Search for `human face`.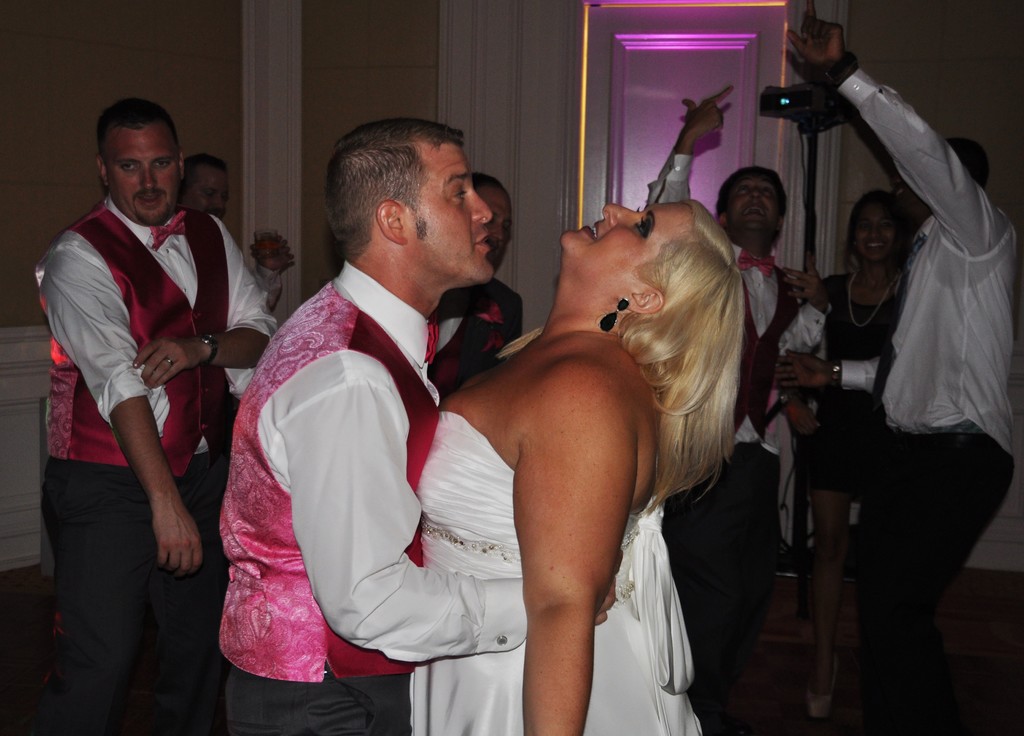
Found at [403, 139, 495, 284].
